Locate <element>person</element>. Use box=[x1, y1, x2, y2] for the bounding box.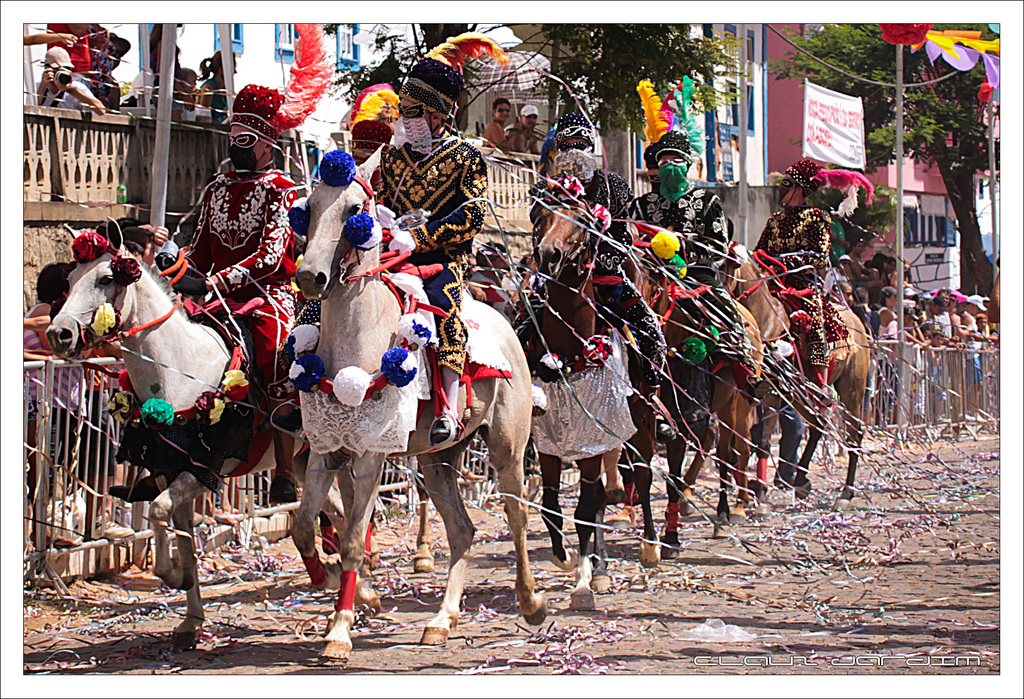
box=[879, 285, 900, 341].
